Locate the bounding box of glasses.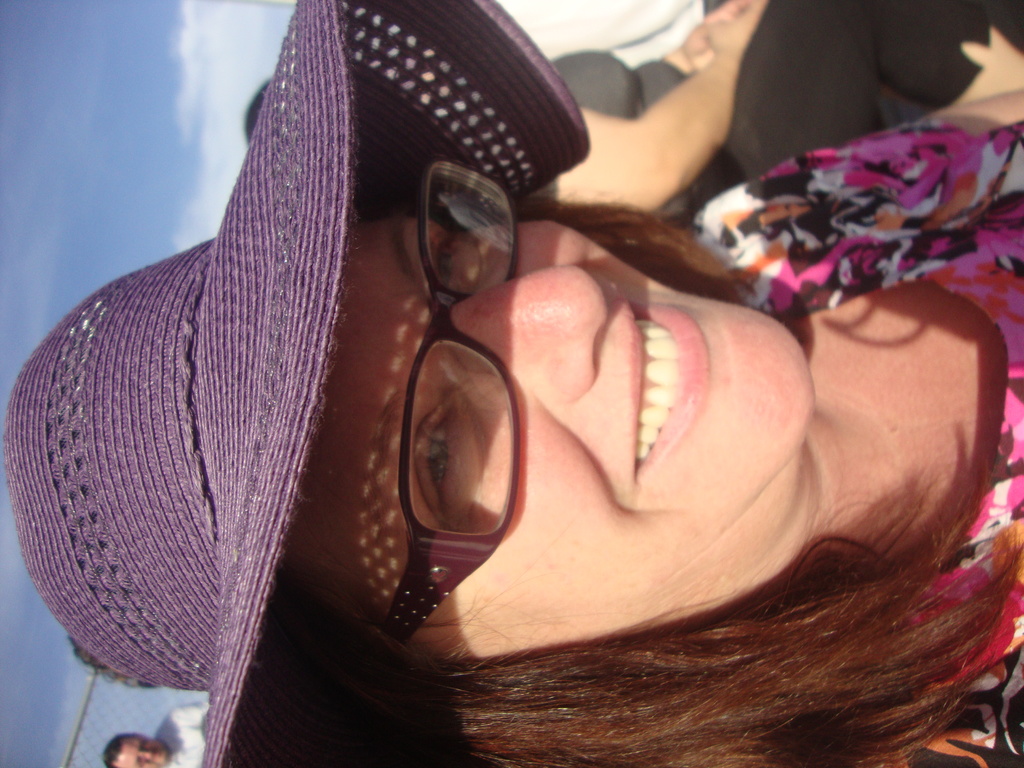
Bounding box: <bbox>365, 150, 528, 642</bbox>.
